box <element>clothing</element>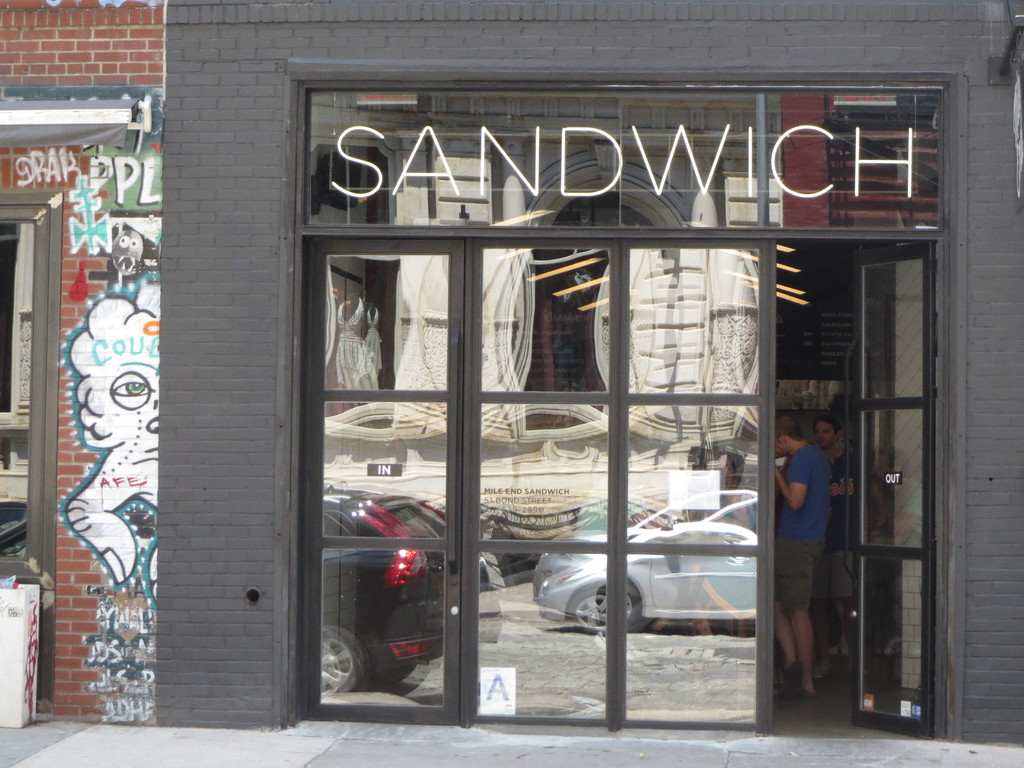
[774,446,831,611]
